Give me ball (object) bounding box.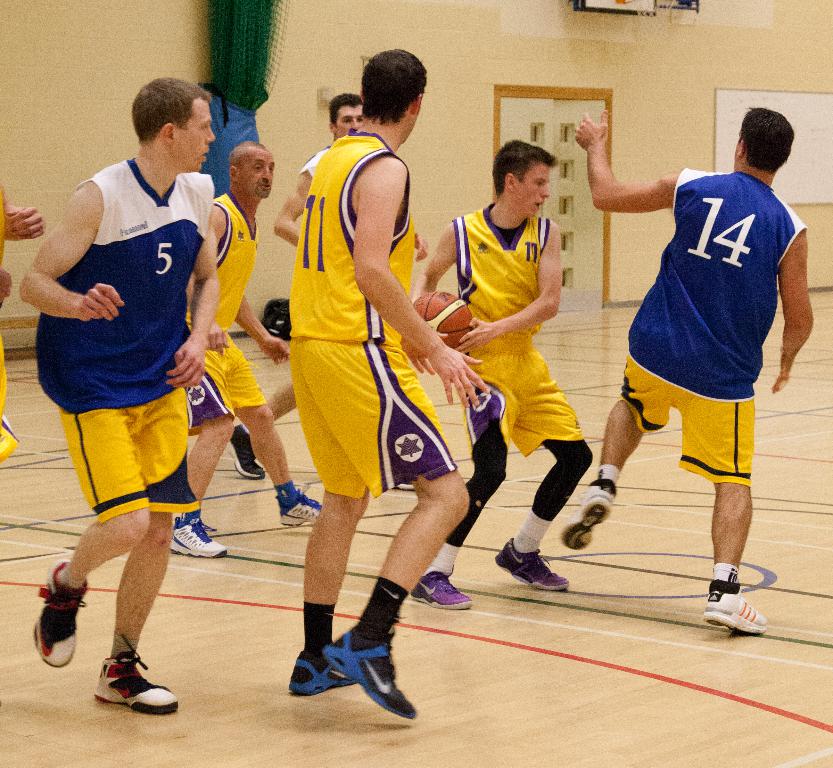
BBox(404, 287, 476, 362).
